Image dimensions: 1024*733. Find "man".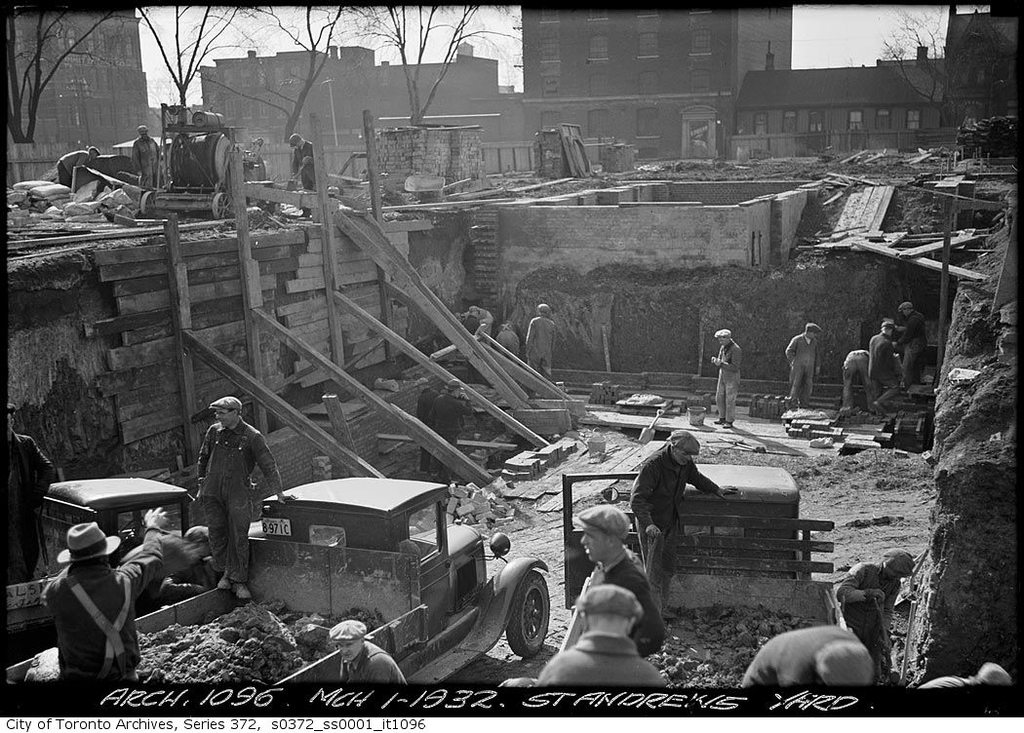
5 406 54 579.
